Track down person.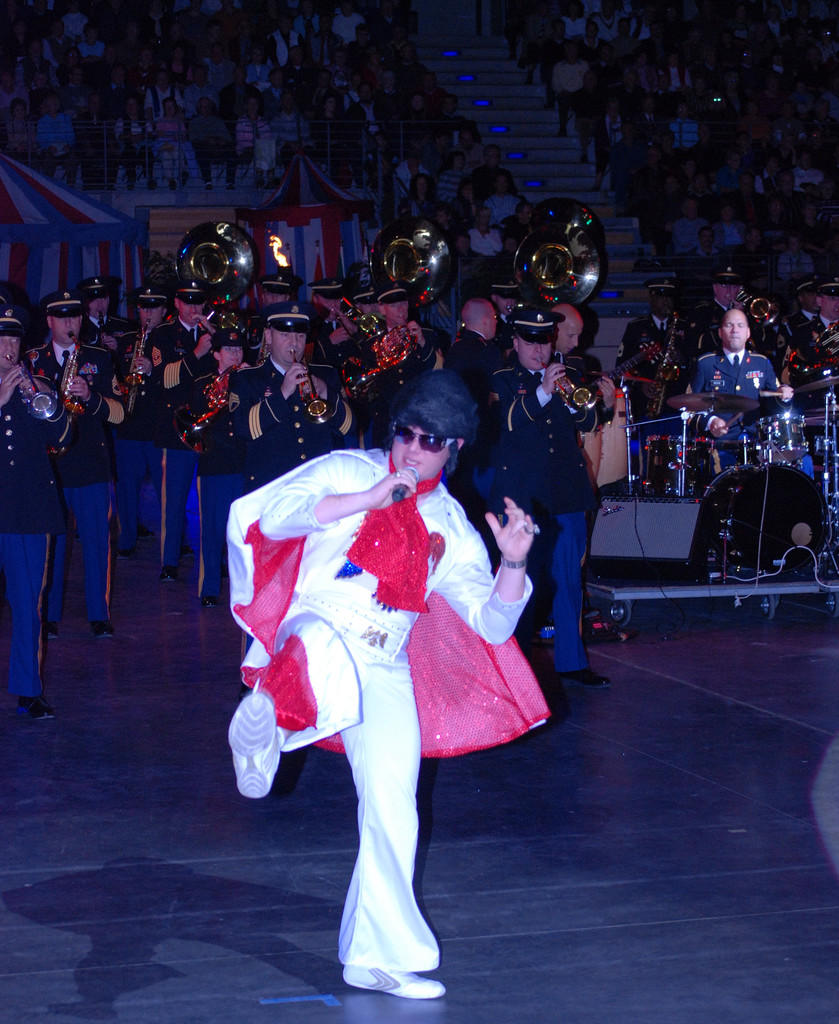
Tracked to bbox=(628, 273, 694, 431).
